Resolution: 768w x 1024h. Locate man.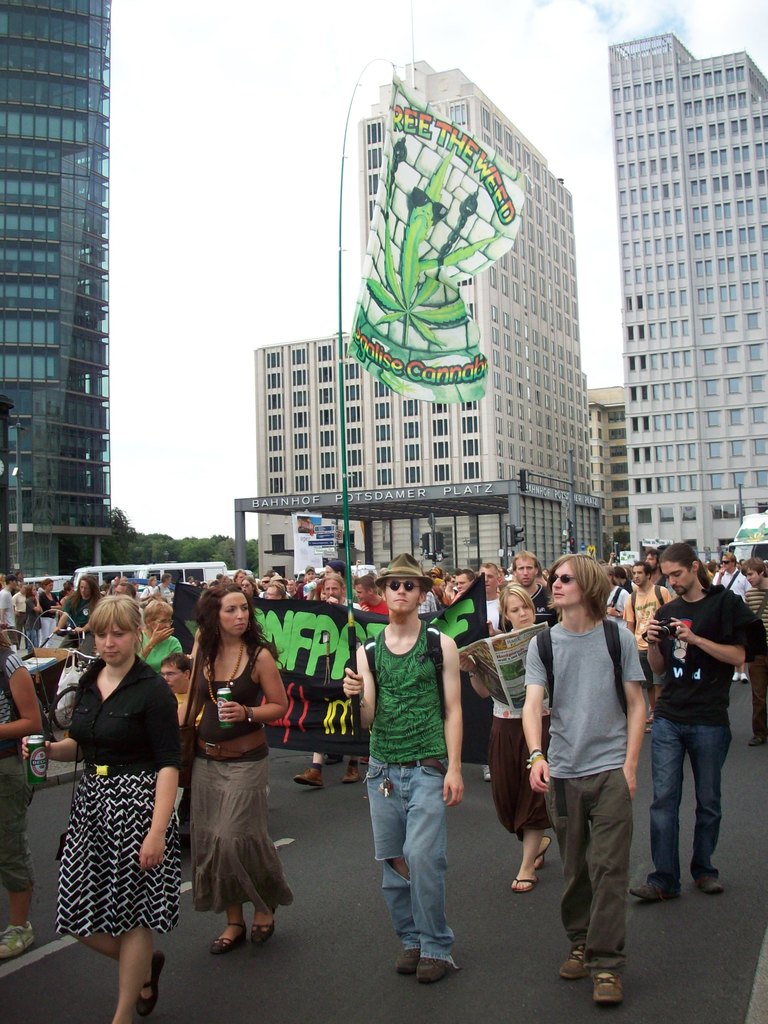
crop(15, 582, 30, 650).
